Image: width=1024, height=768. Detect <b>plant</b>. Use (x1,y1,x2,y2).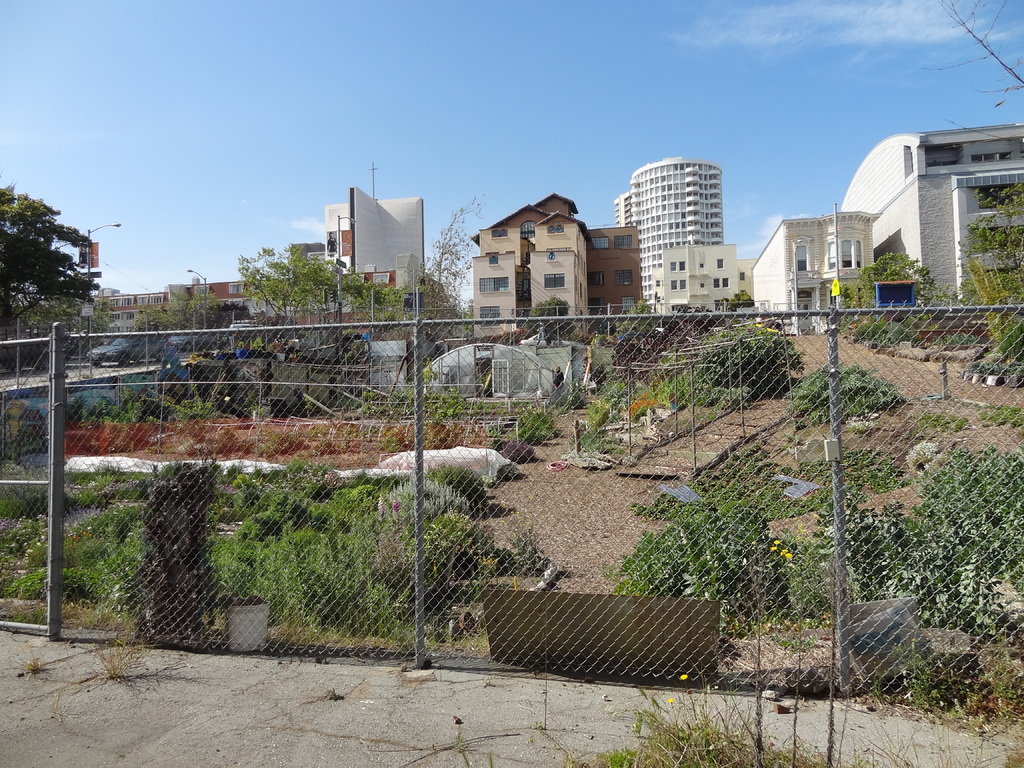
(626,444,914,532).
